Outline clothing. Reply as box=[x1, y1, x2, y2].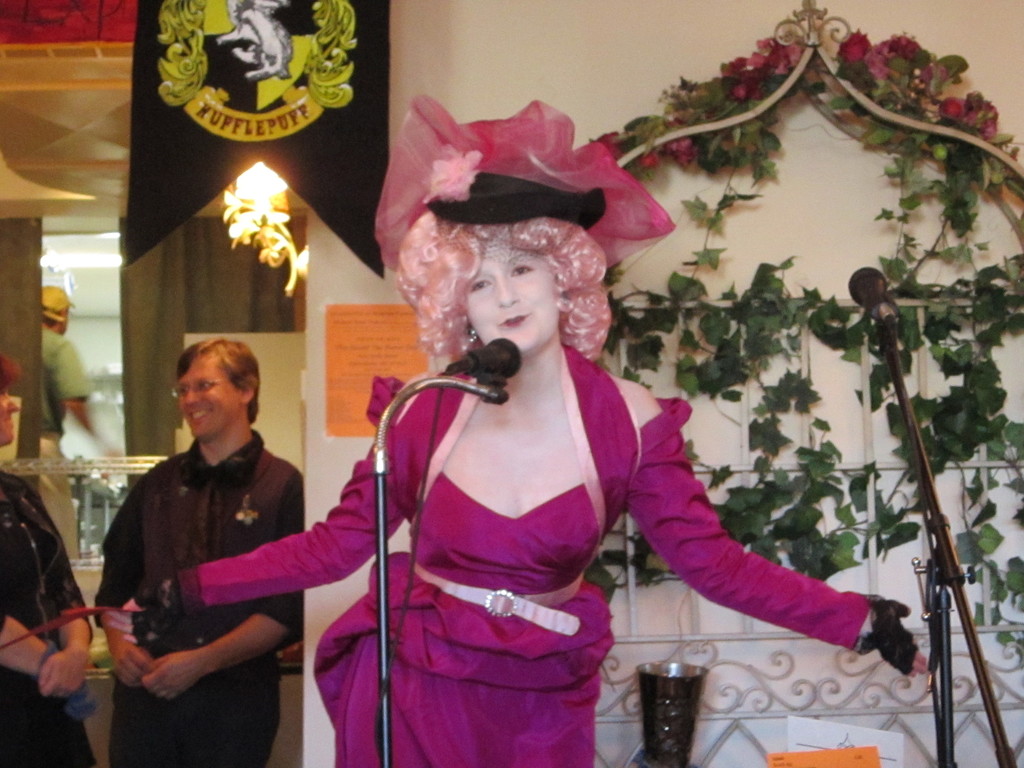
box=[0, 467, 100, 767].
